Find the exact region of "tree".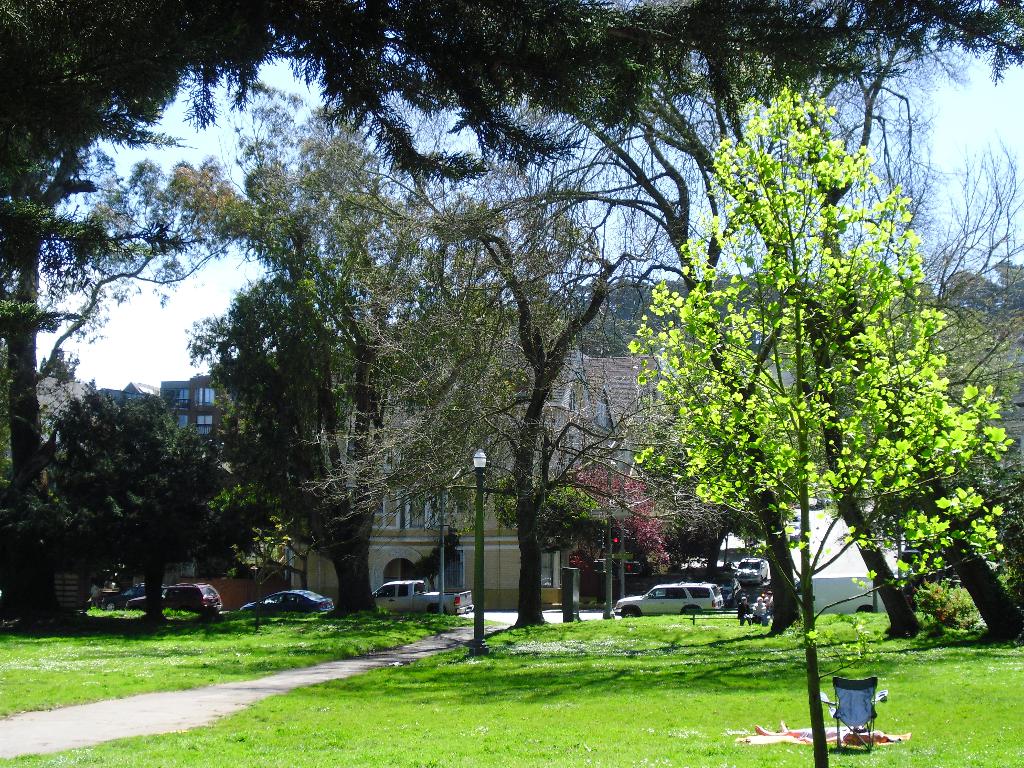
Exact region: x1=304, y1=98, x2=732, y2=645.
